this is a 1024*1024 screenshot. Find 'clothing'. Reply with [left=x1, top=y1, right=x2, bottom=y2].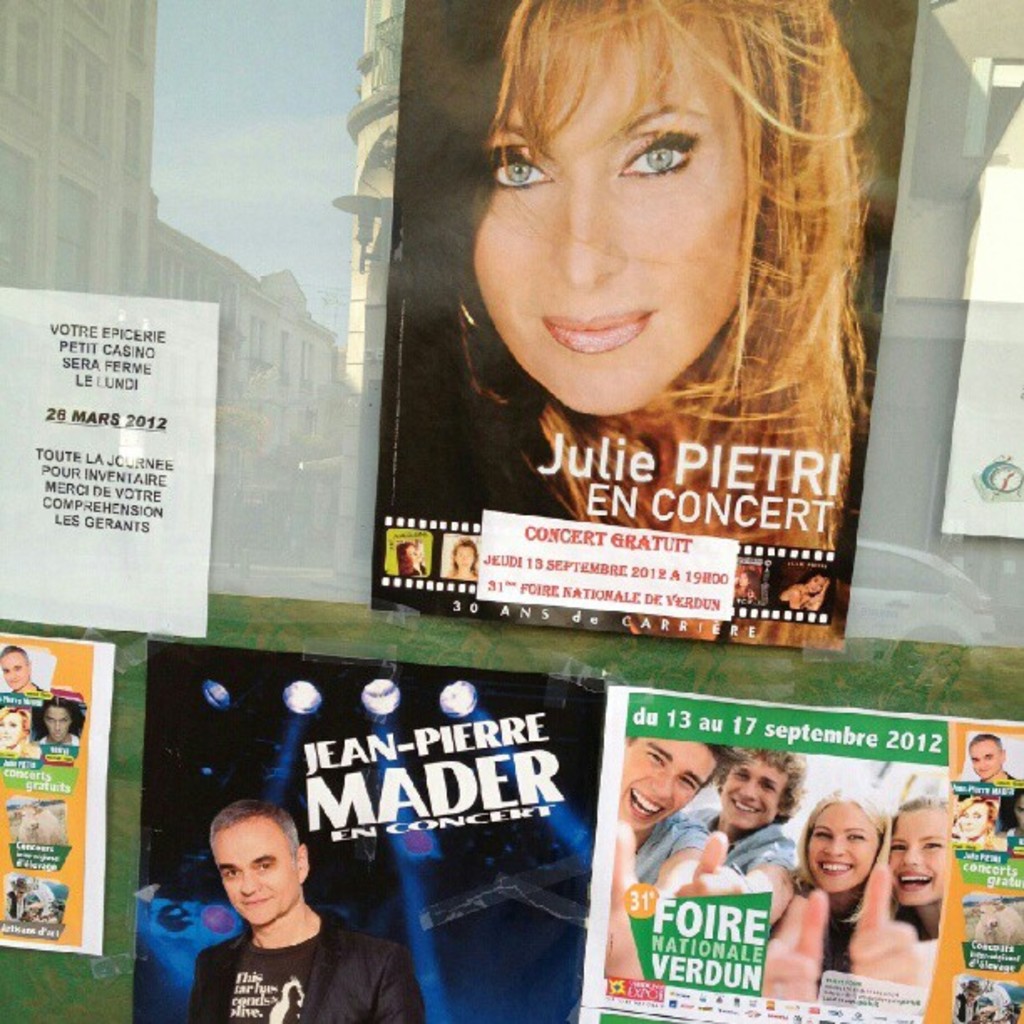
[left=631, top=810, right=713, bottom=883].
